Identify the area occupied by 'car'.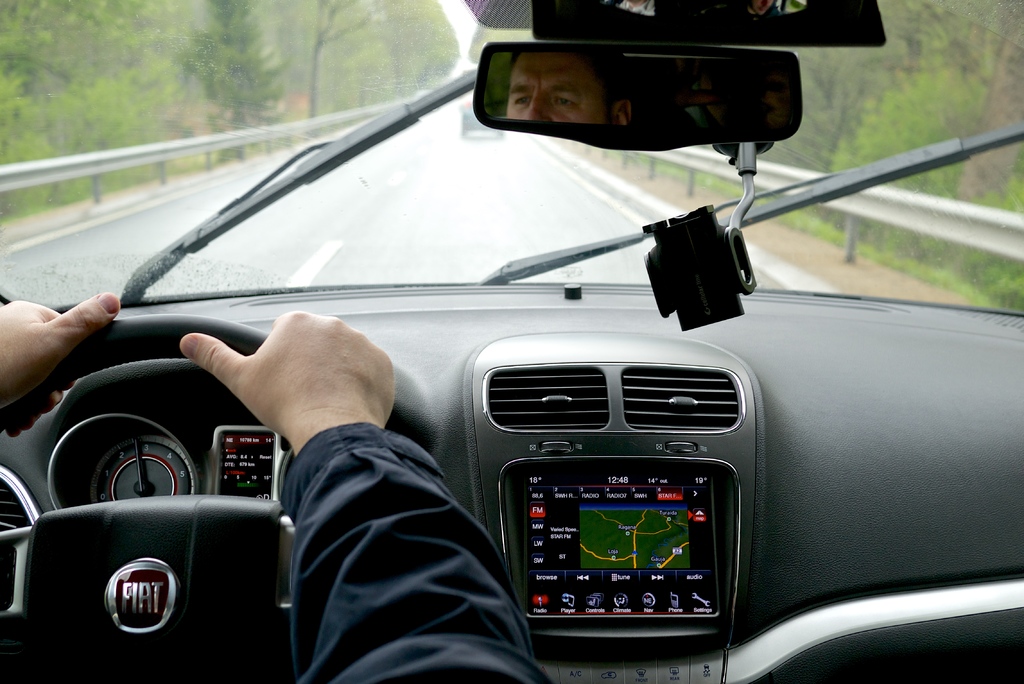
Area: bbox=[456, 95, 504, 136].
